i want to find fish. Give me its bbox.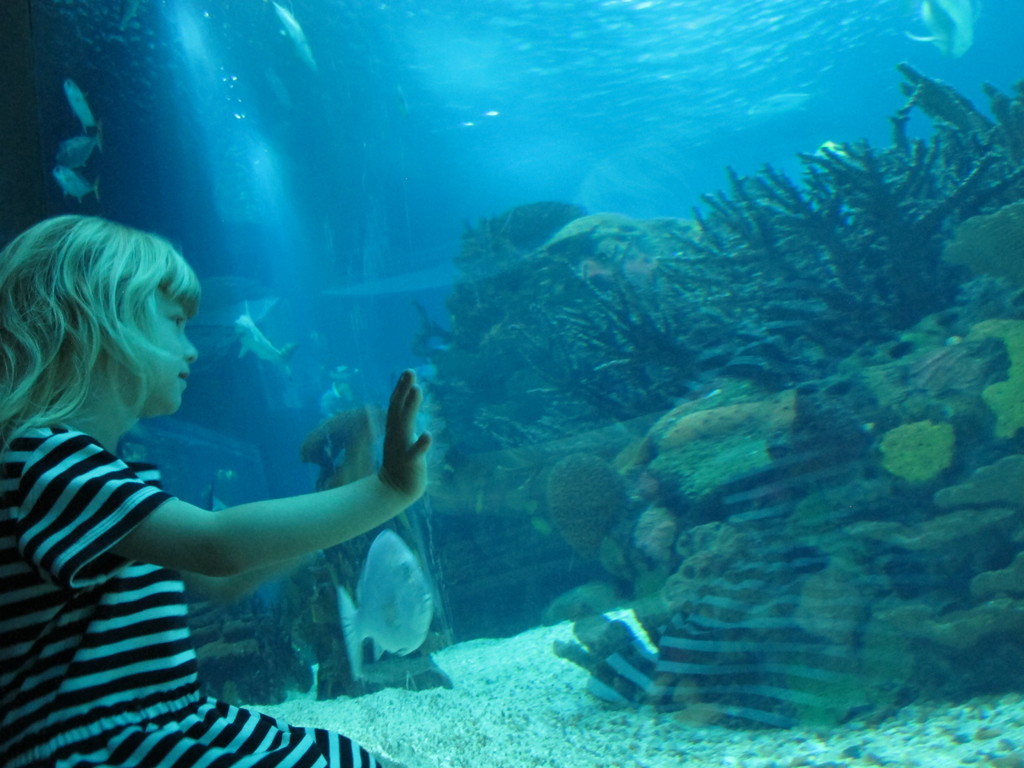
(left=335, top=523, right=435, bottom=683).
